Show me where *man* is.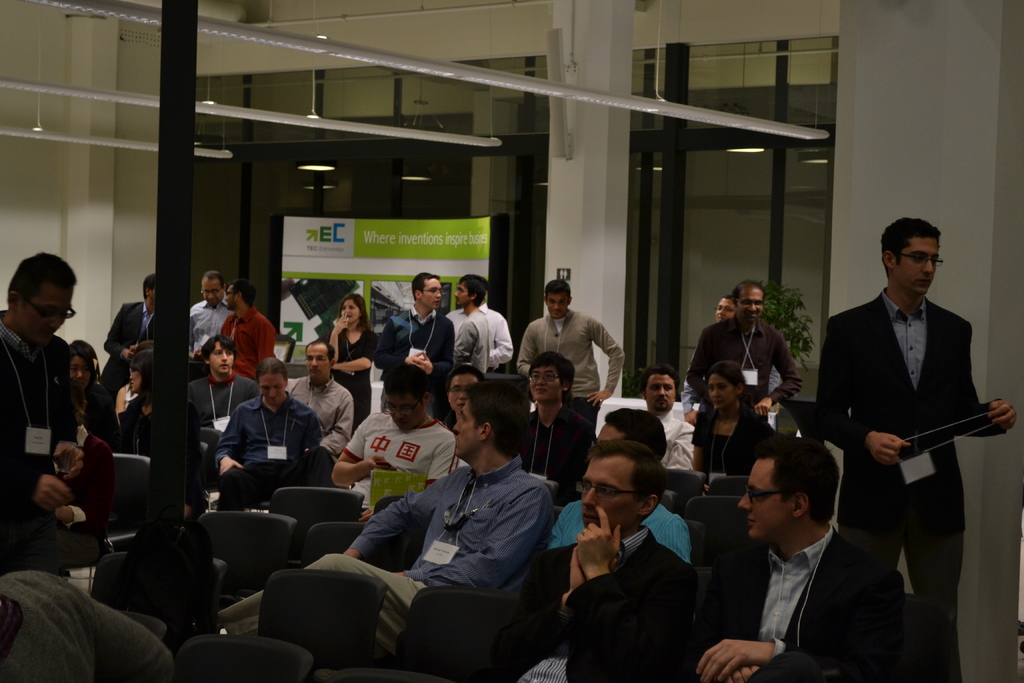
*man* is at crop(99, 273, 157, 406).
